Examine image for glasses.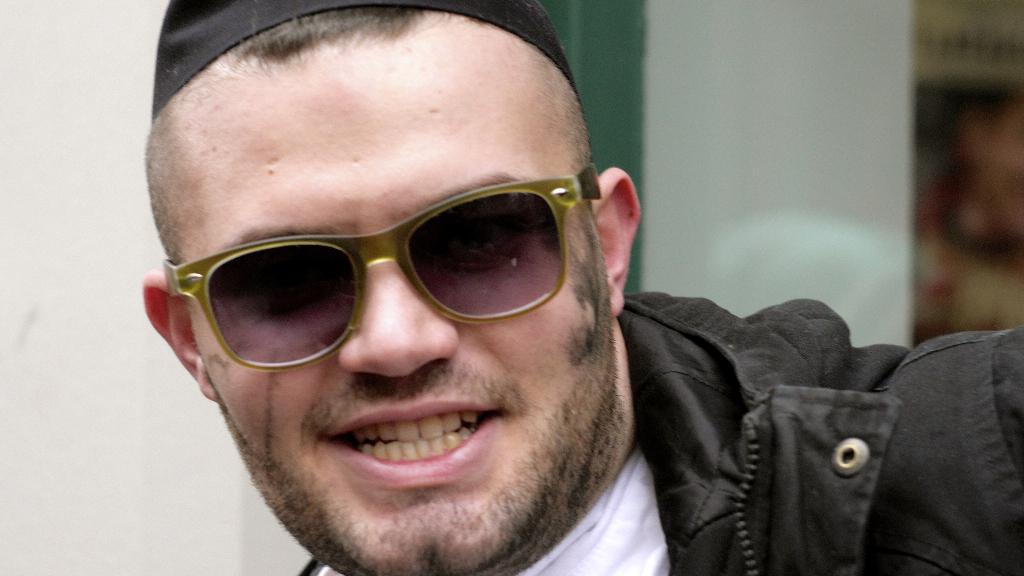
Examination result: (159, 161, 608, 374).
